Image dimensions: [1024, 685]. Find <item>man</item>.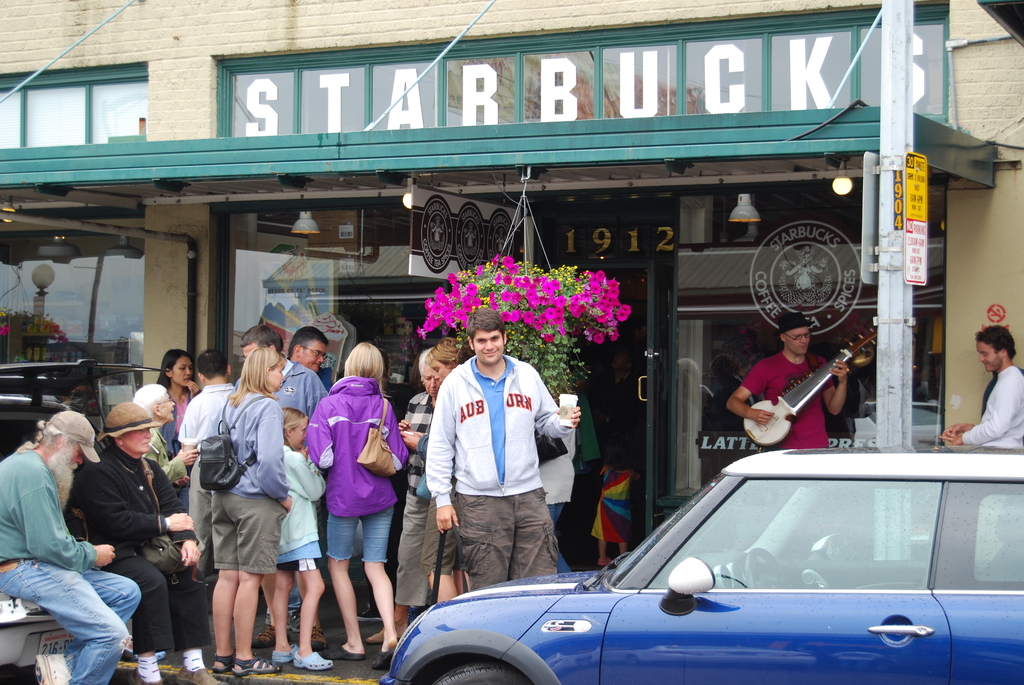
70, 402, 211, 652.
